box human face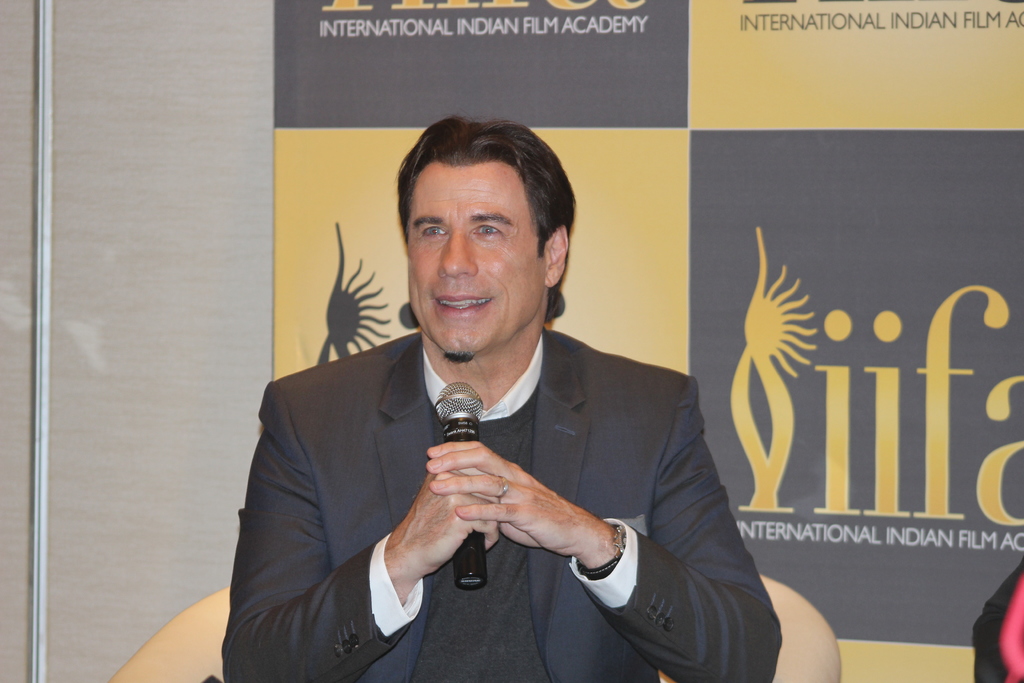
404 165 544 357
